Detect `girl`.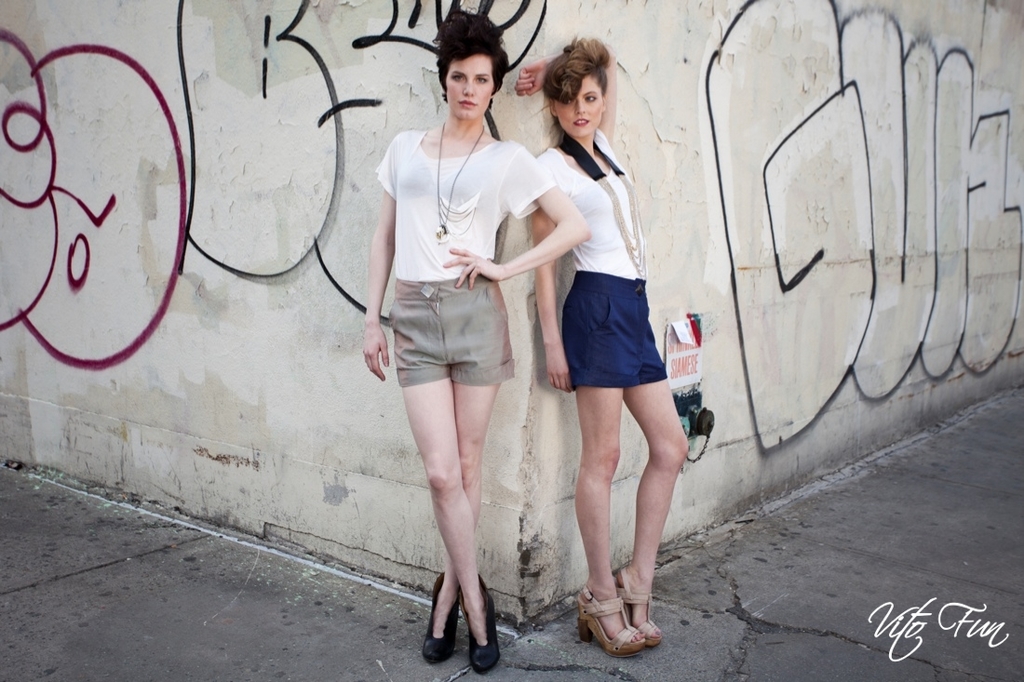
Detected at [x1=515, y1=32, x2=693, y2=658].
